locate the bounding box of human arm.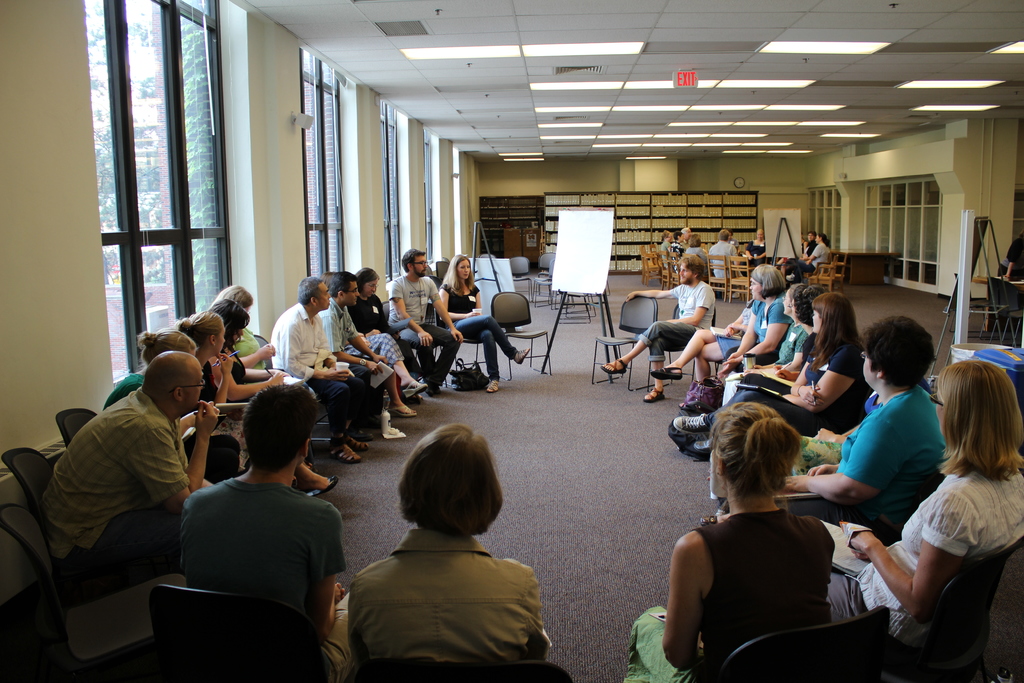
Bounding box: box(438, 284, 470, 318).
